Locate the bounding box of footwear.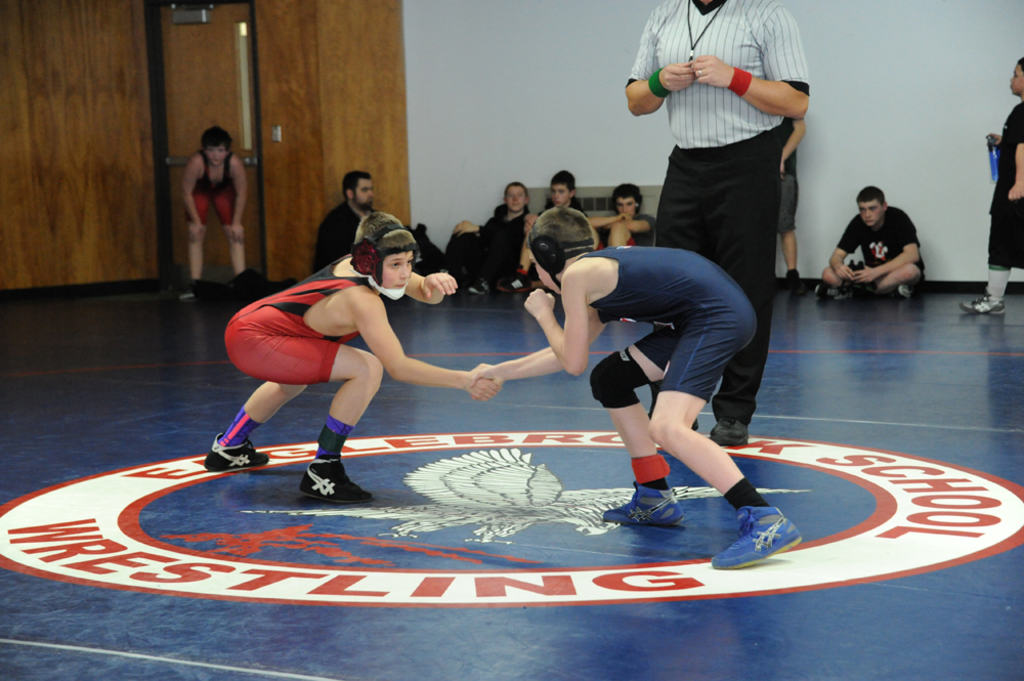
Bounding box: pyautogui.locateOnScreen(597, 481, 688, 524).
